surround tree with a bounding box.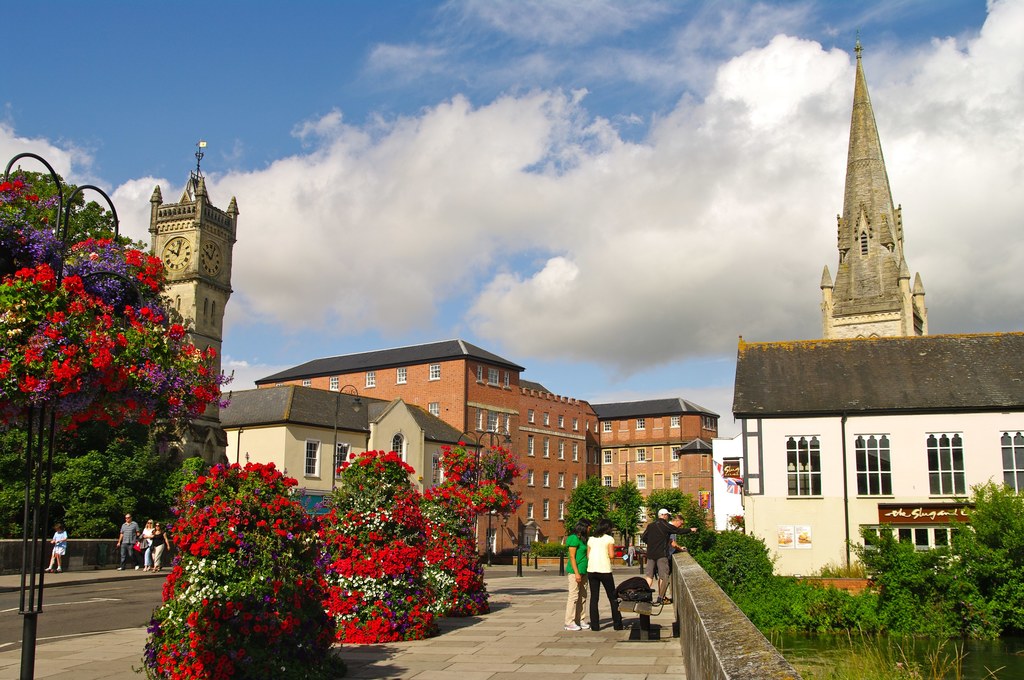
bbox=[563, 474, 609, 528].
